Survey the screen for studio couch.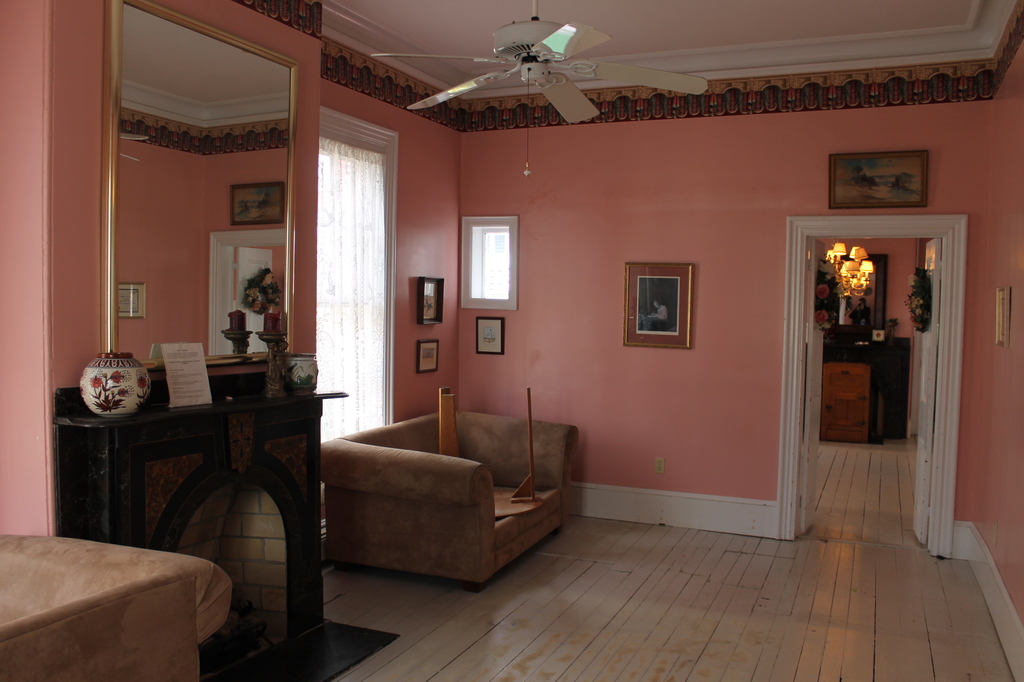
Survey found: bbox(319, 398, 587, 591).
